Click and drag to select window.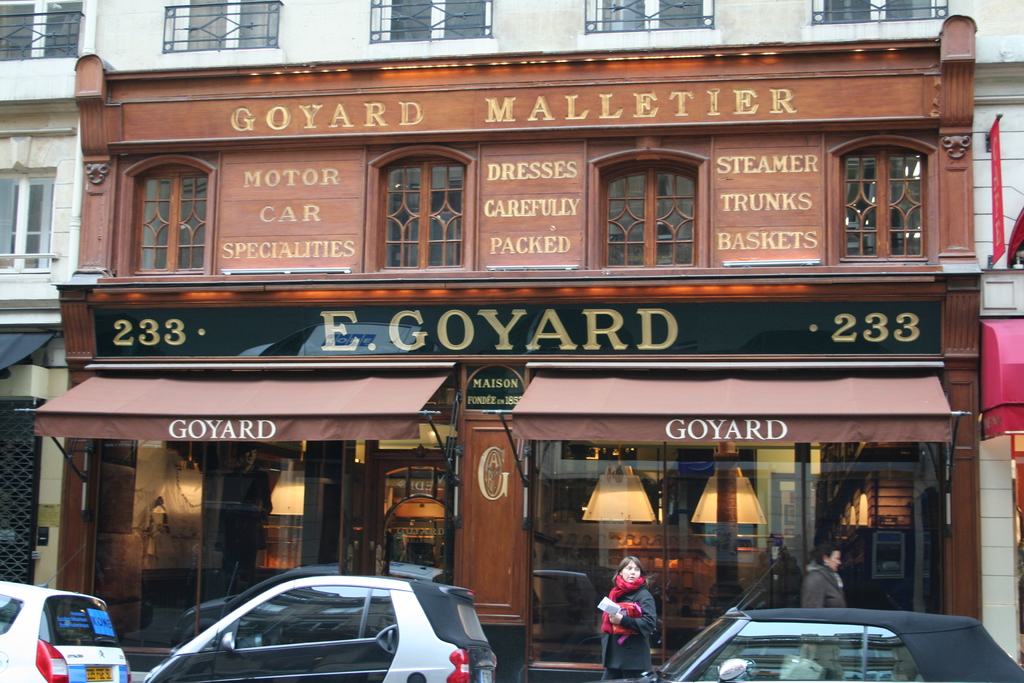
Selection: 585, 0, 711, 42.
